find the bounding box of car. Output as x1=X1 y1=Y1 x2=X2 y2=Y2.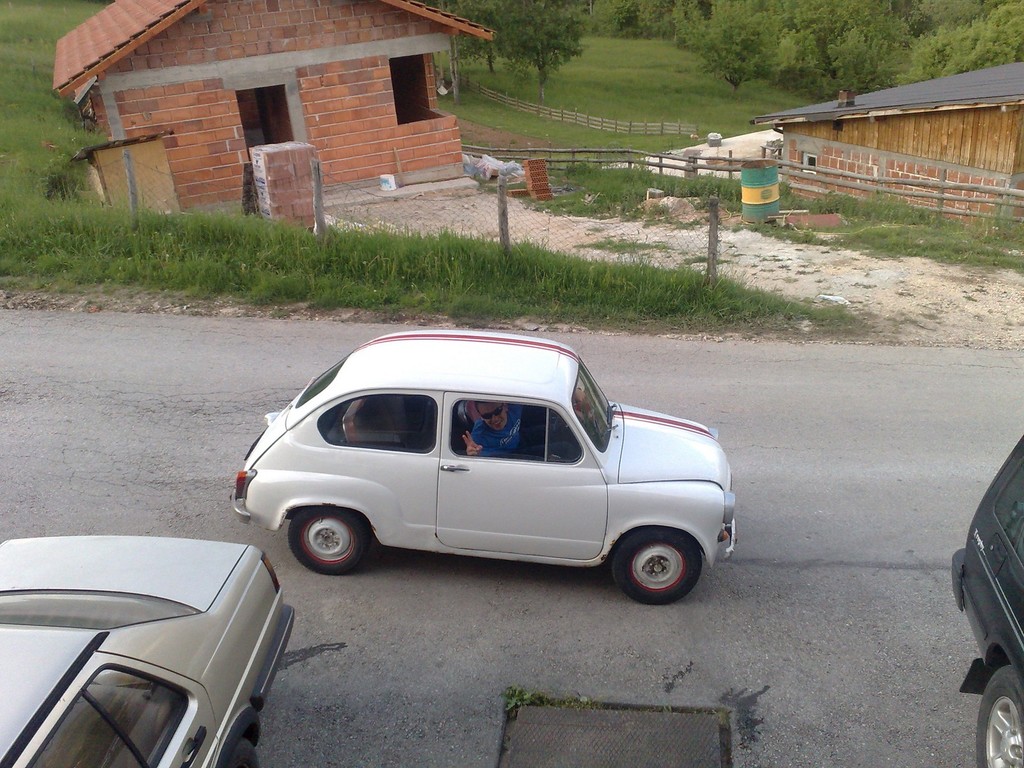
x1=0 y1=531 x2=300 y2=767.
